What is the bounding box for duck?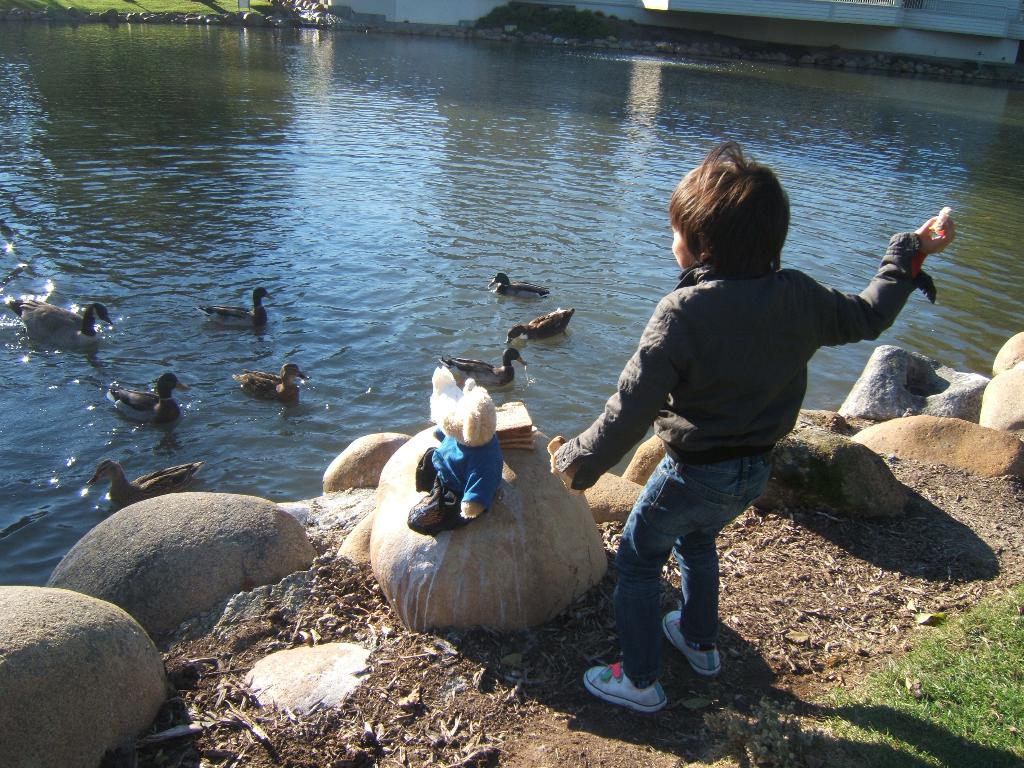
x1=437 y1=345 x2=529 y2=387.
